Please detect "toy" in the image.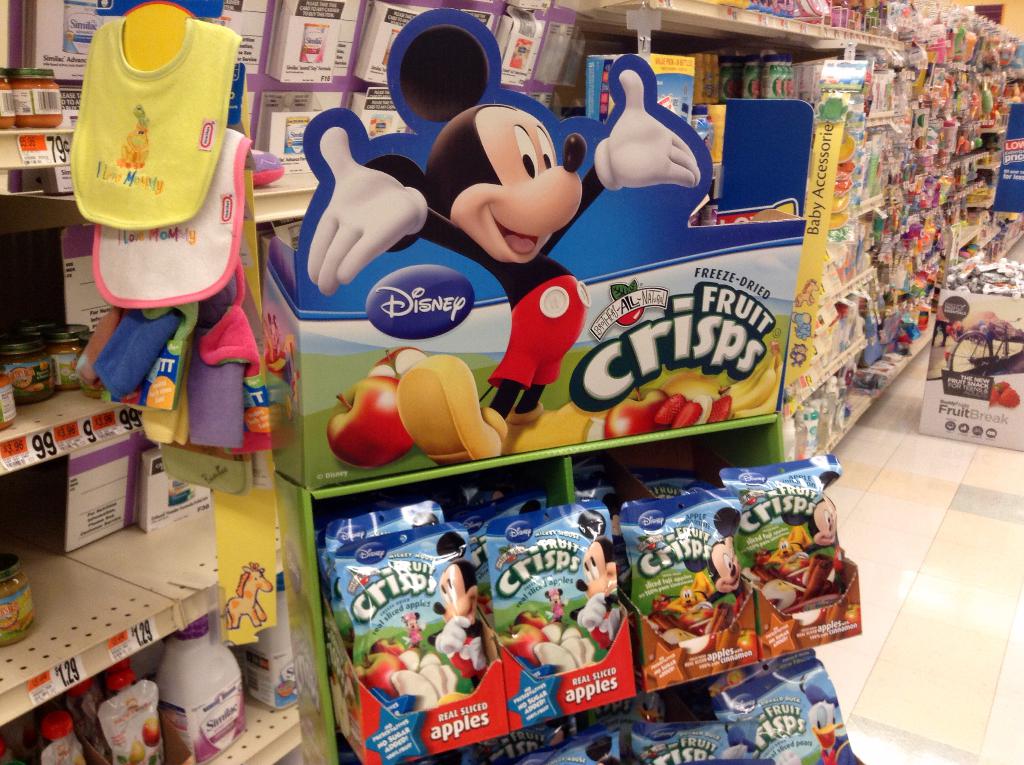
<box>569,511,624,641</box>.
